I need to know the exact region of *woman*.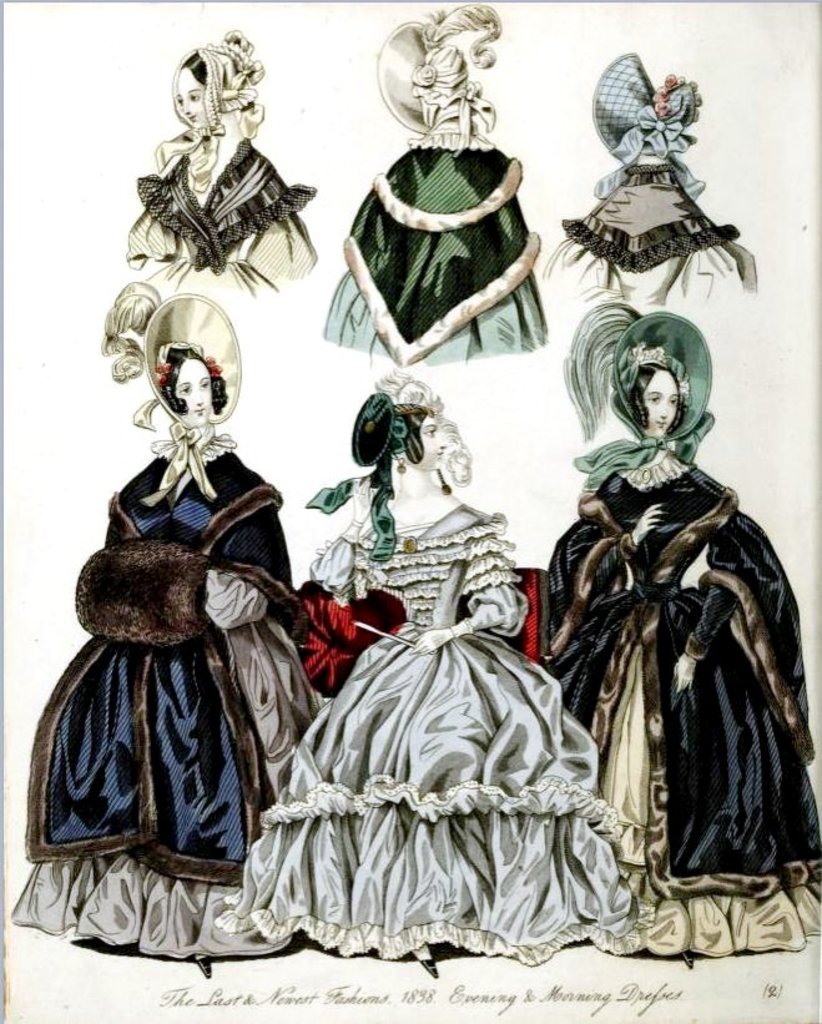
Region: [216, 372, 636, 977].
